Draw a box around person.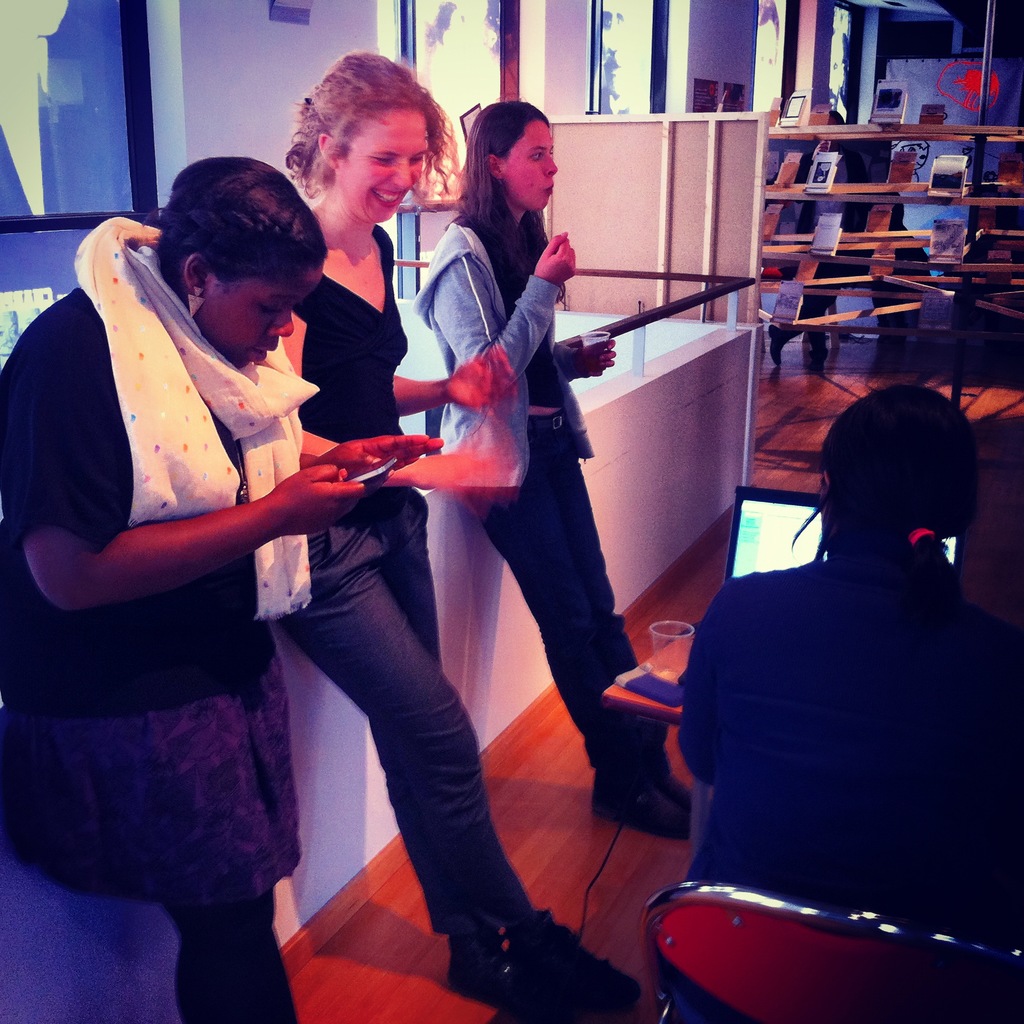
bbox=(410, 95, 697, 844).
